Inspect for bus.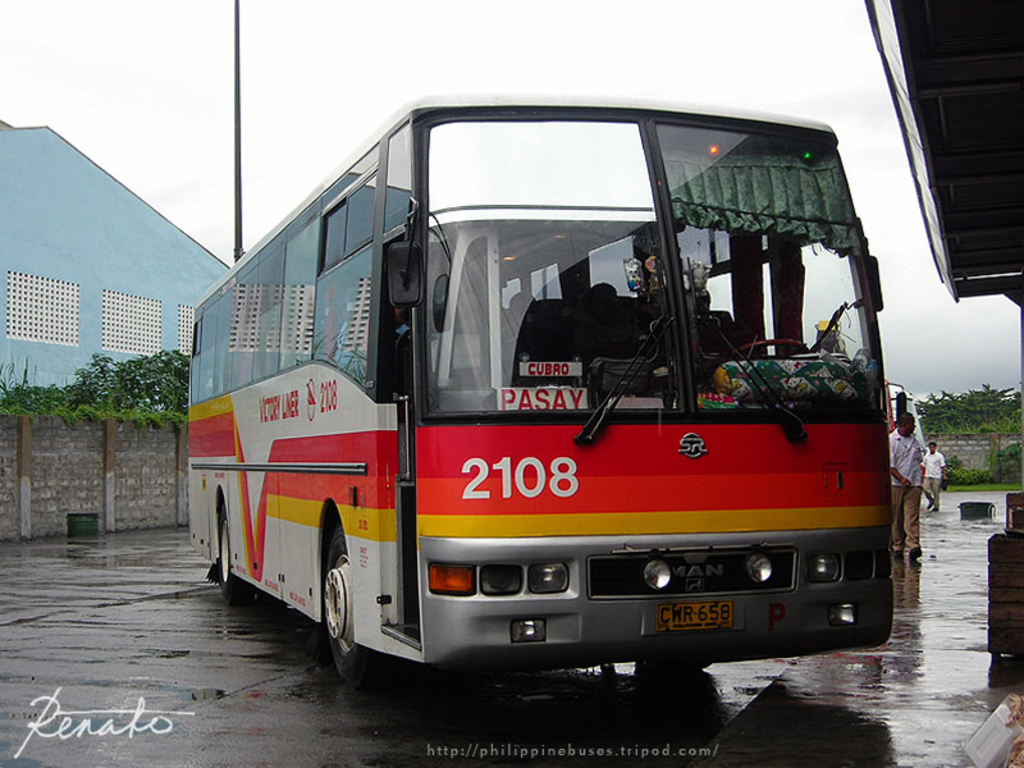
Inspection: 878, 376, 908, 424.
